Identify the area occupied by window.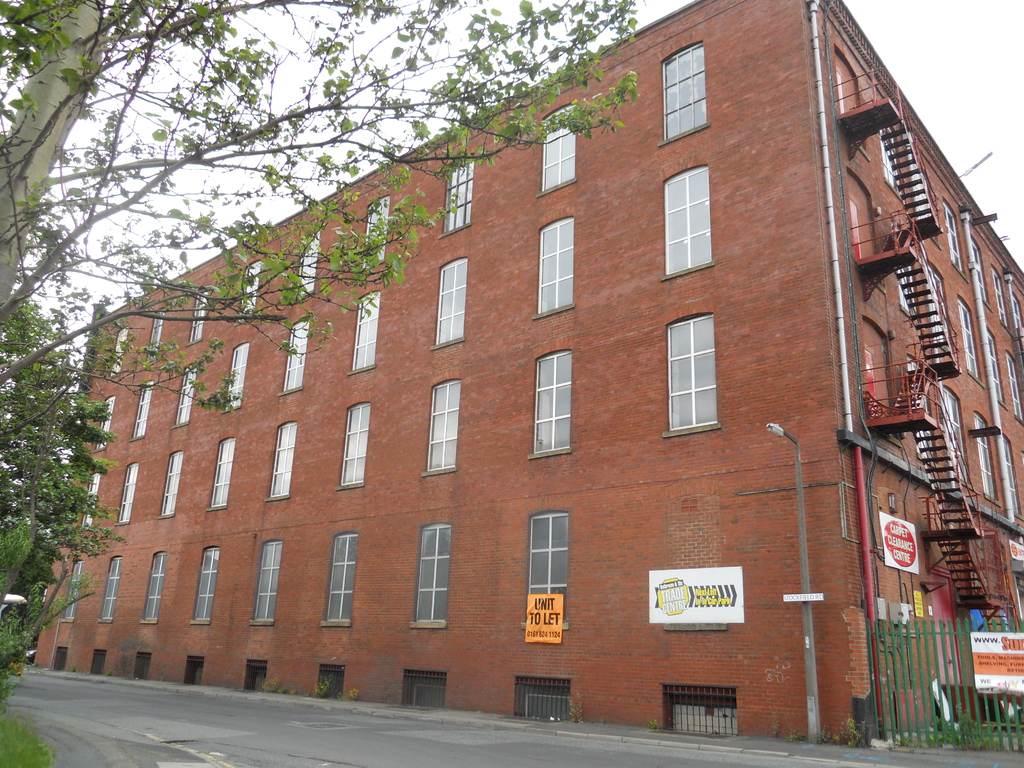
Area: box=[431, 260, 470, 346].
